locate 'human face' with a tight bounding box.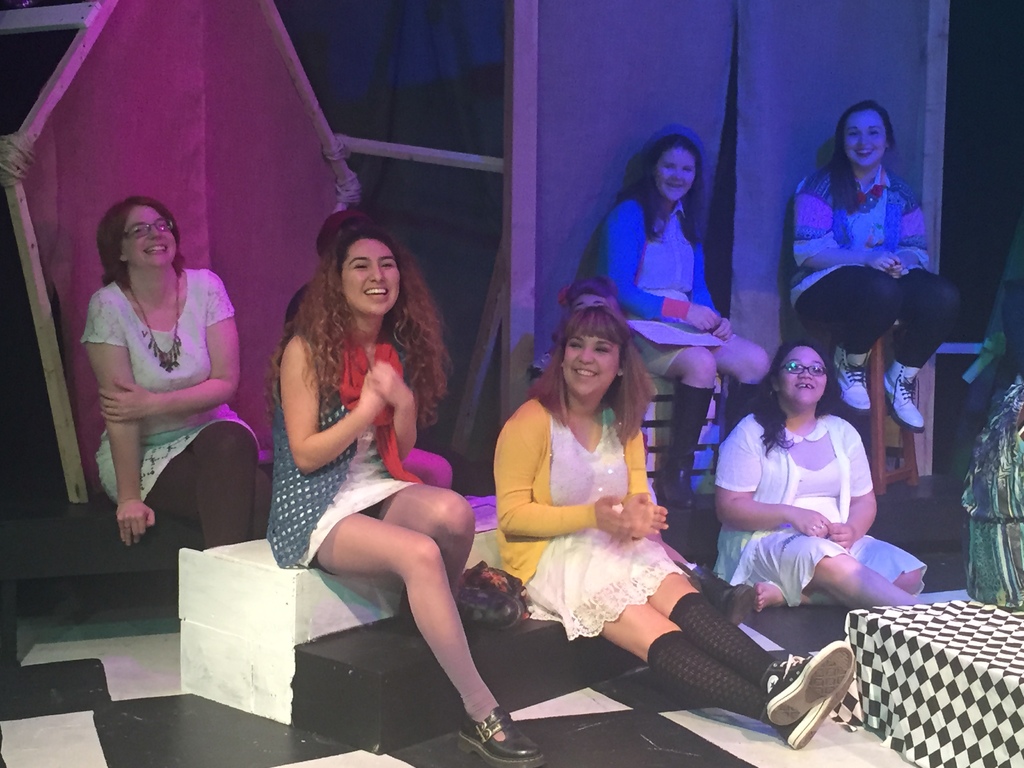
<box>844,109,885,170</box>.
